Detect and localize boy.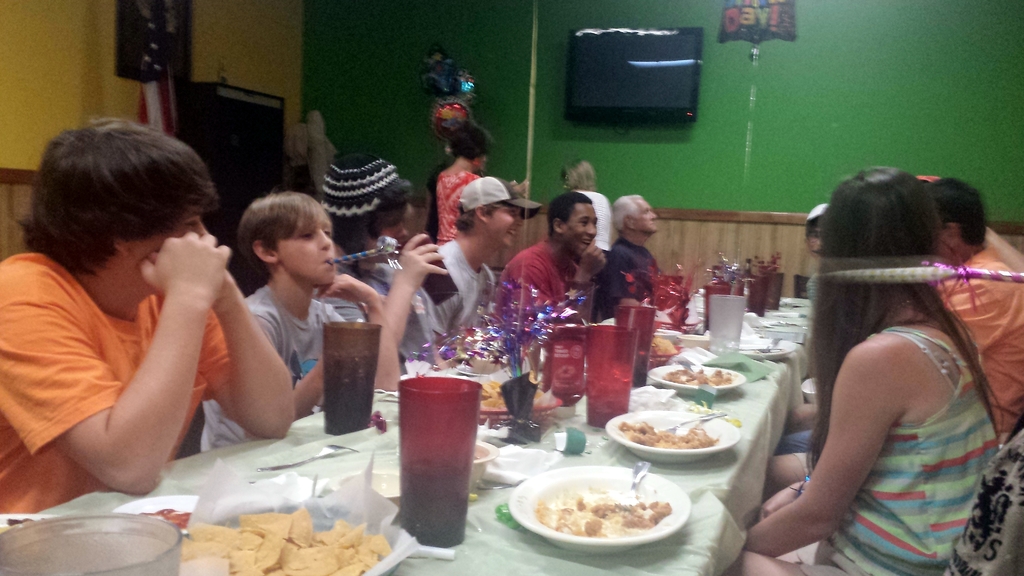
Localized at bbox=[1, 113, 298, 522].
